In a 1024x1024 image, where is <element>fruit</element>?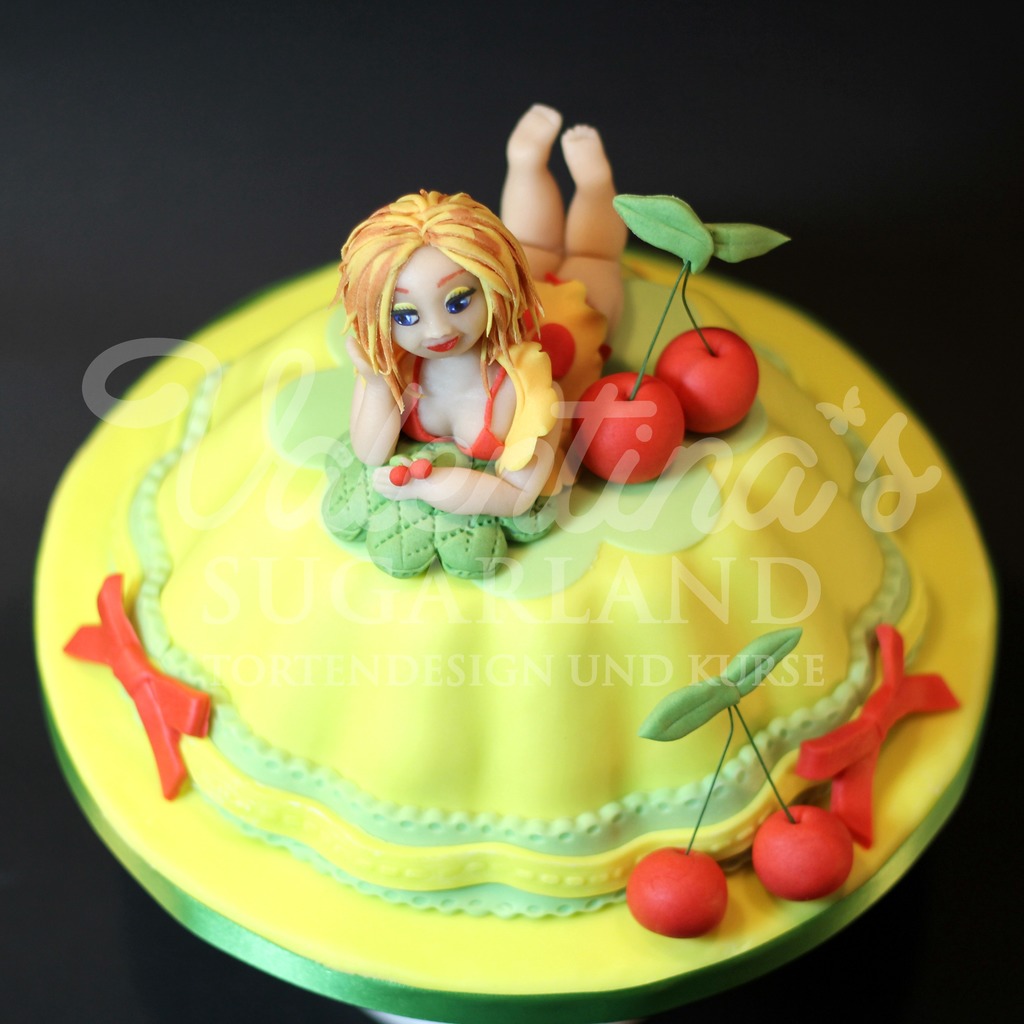
[639,870,750,956].
